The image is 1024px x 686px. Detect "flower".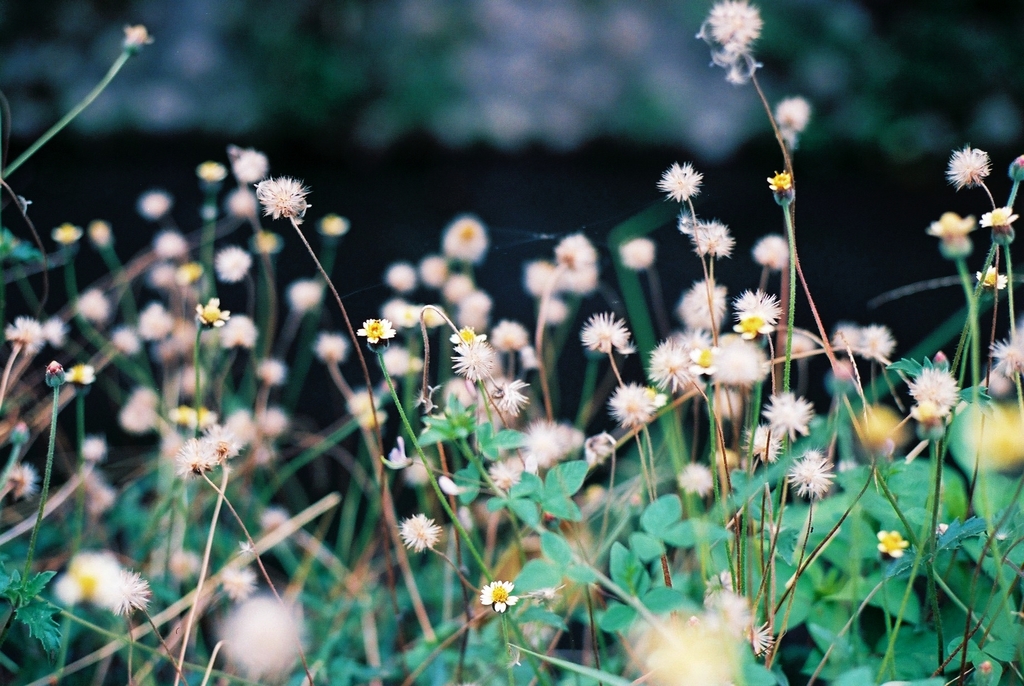
Detection: Rect(791, 332, 815, 352).
